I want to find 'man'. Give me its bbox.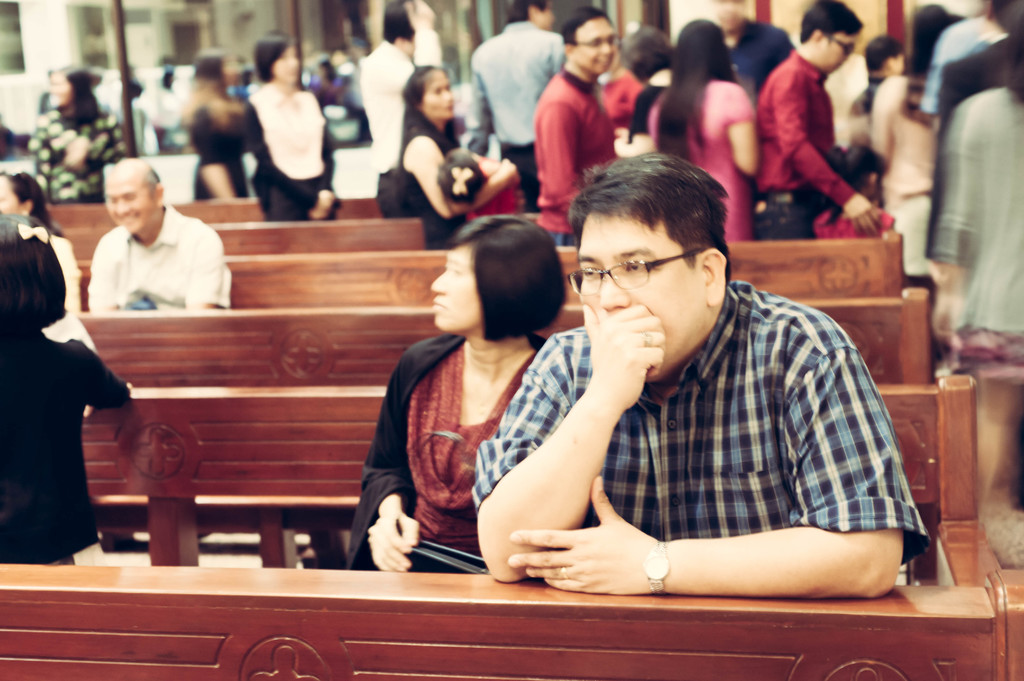
{"x1": 538, "y1": 6, "x2": 618, "y2": 243}.
